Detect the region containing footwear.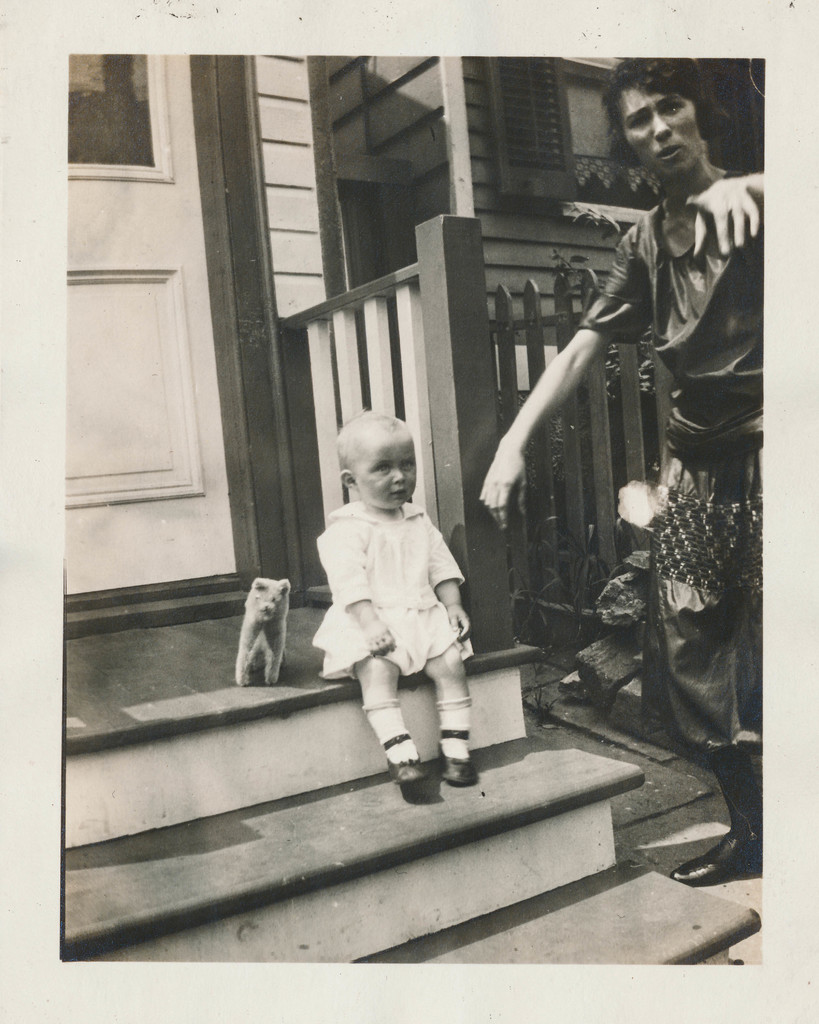
668,772,769,893.
